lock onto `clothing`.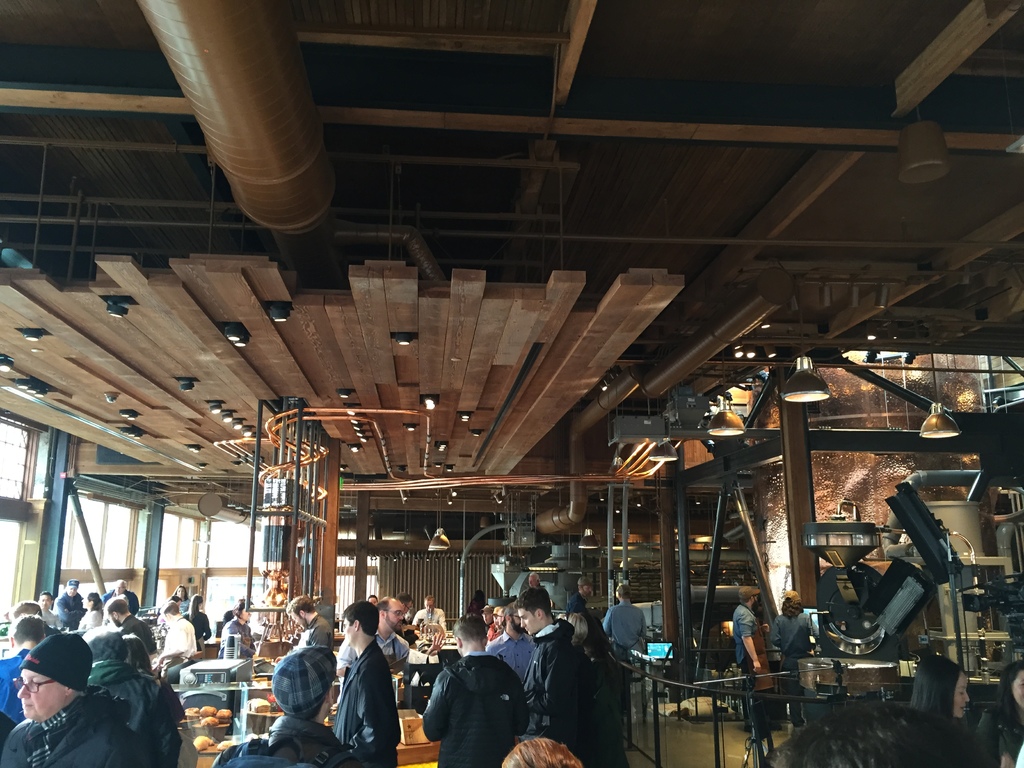
Locked: [x1=396, y1=619, x2=418, y2=647].
